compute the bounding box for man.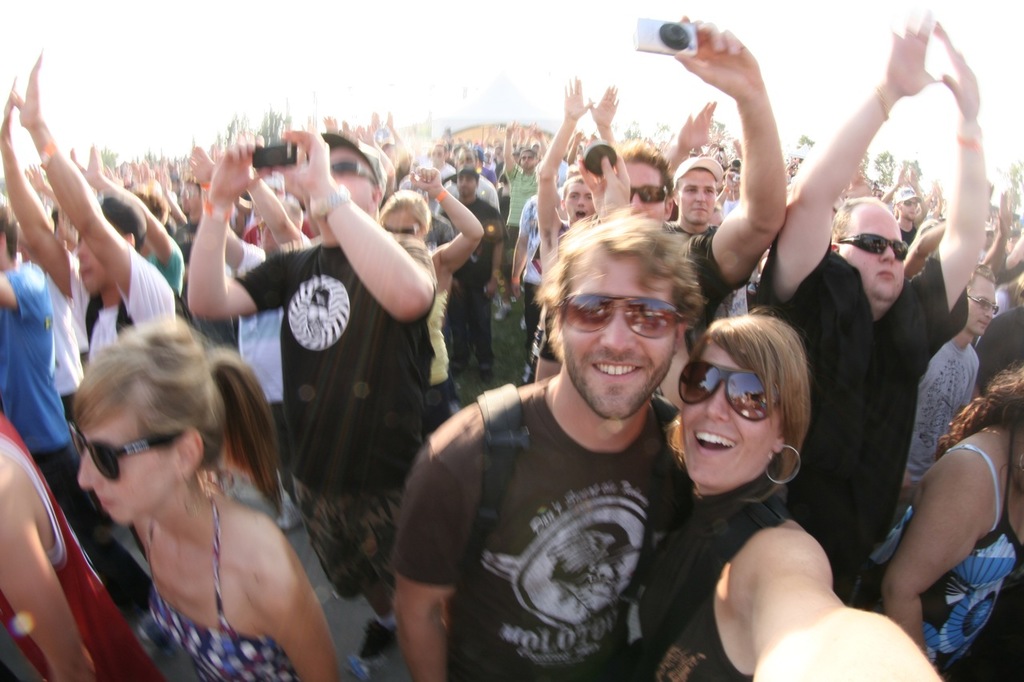
select_region(852, 256, 998, 609).
